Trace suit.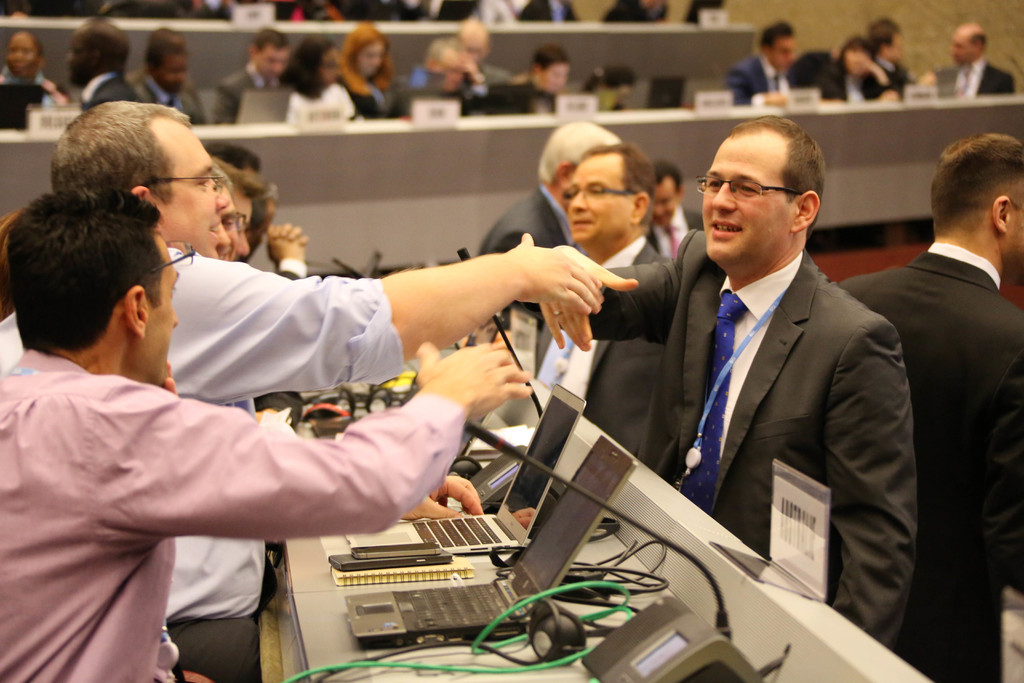
Traced to <box>566,224,919,650</box>.
